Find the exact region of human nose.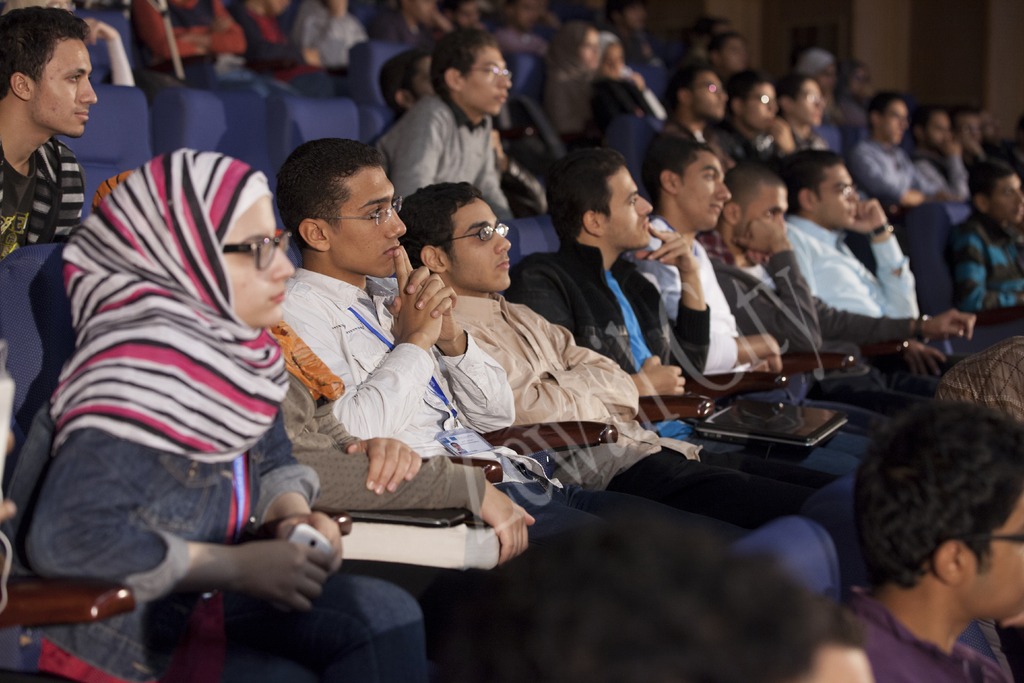
Exact region: <bbox>493, 229, 511, 252</bbox>.
